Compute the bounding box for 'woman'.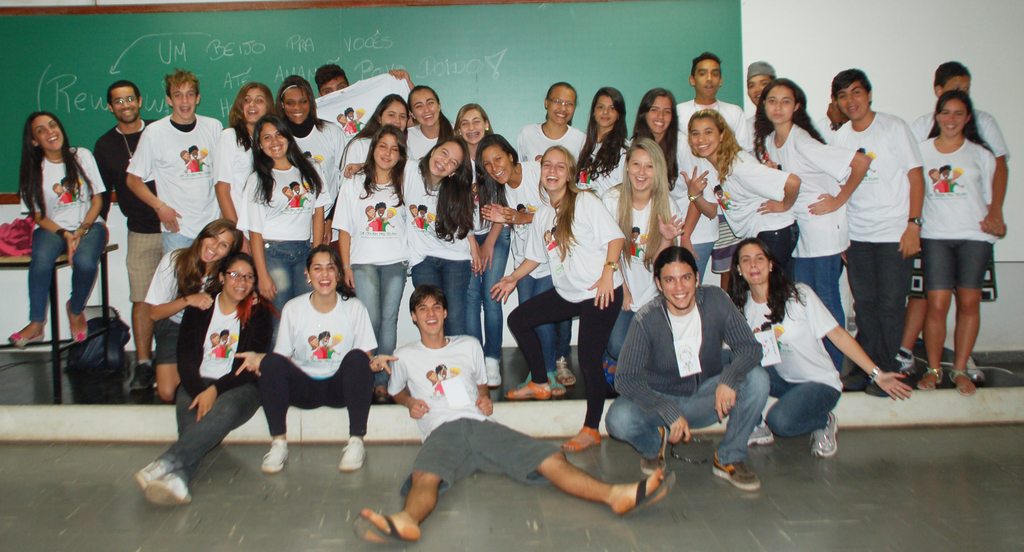
[left=212, top=78, right=275, bottom=224].
